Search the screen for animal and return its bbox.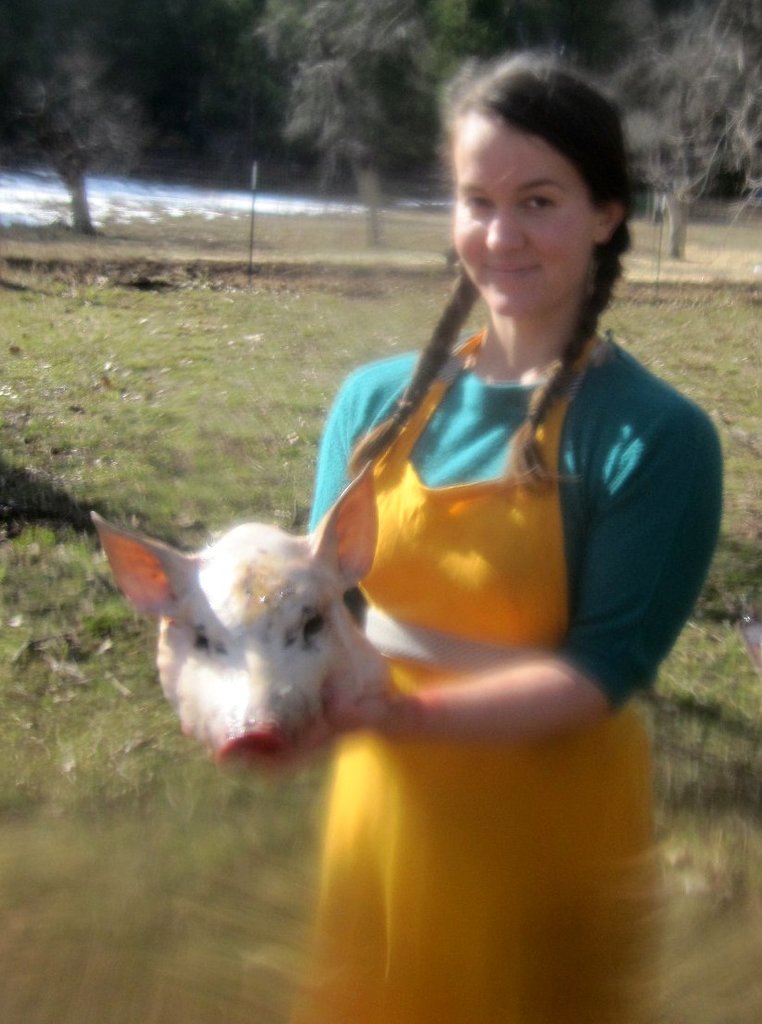
Found: BBox(84, 452, 398, 788).
